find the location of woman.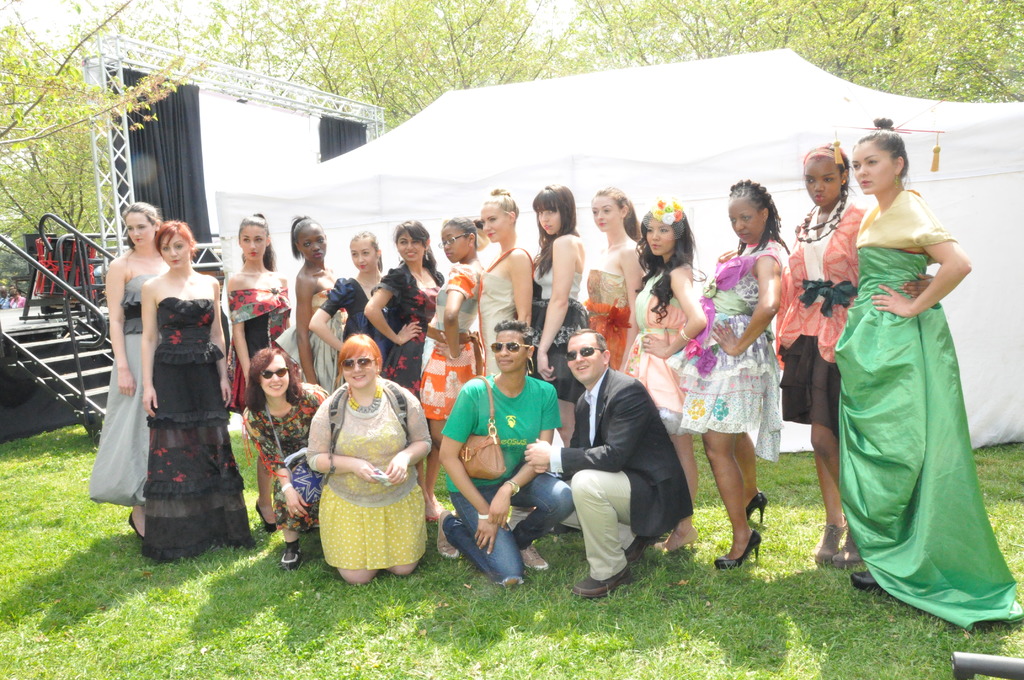
Location: (left=307, top=336, right=435, bottom=587).
